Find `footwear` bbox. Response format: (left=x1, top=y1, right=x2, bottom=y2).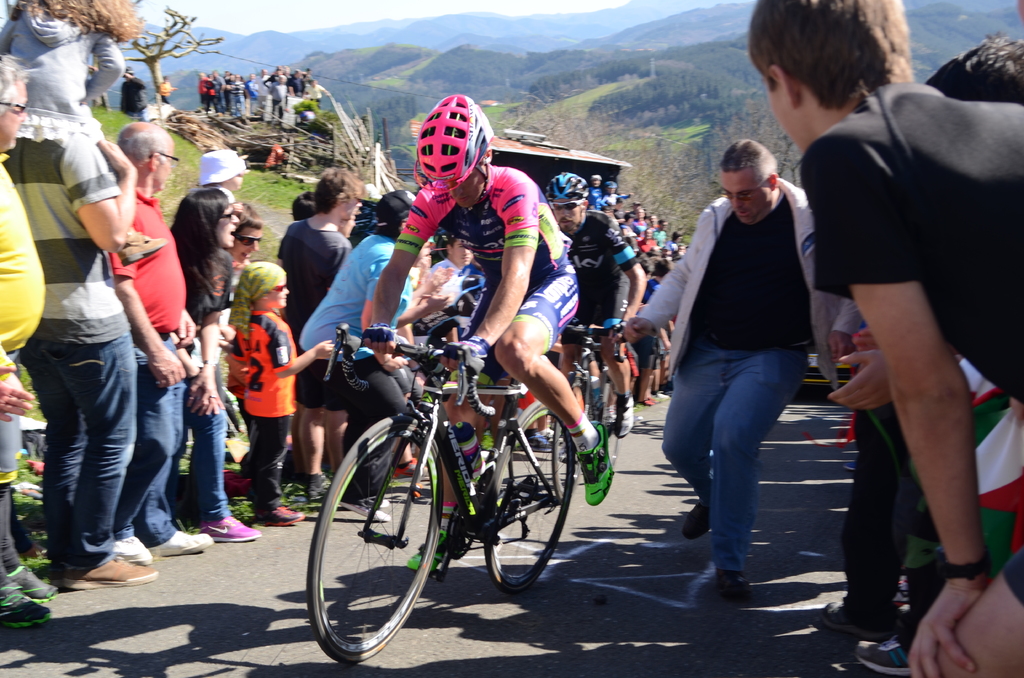
(left=858, top=636, right=908, bottom=669).
